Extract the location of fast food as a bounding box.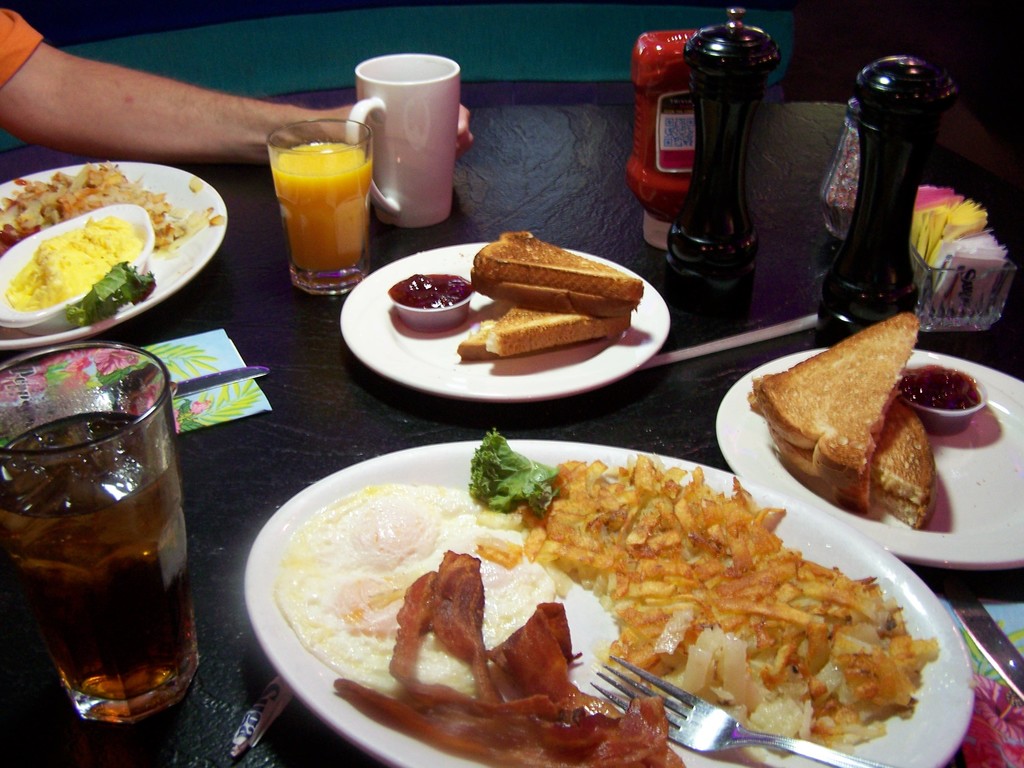
region(340, 541, 691, 767).
